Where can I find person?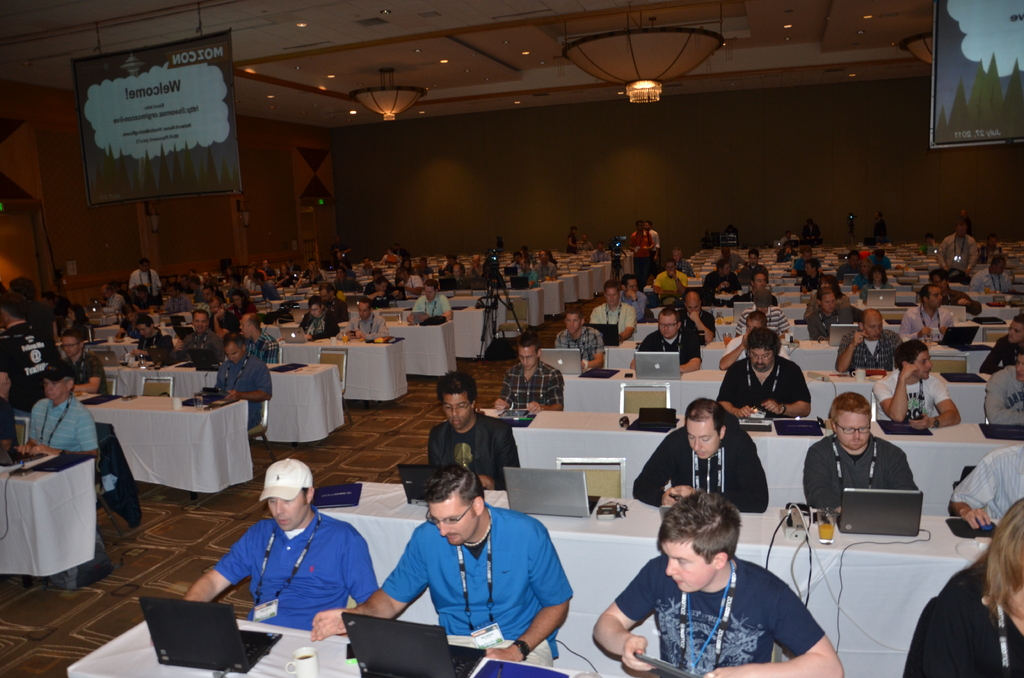
You can find it at select_region(397, 266, 425, 296).
